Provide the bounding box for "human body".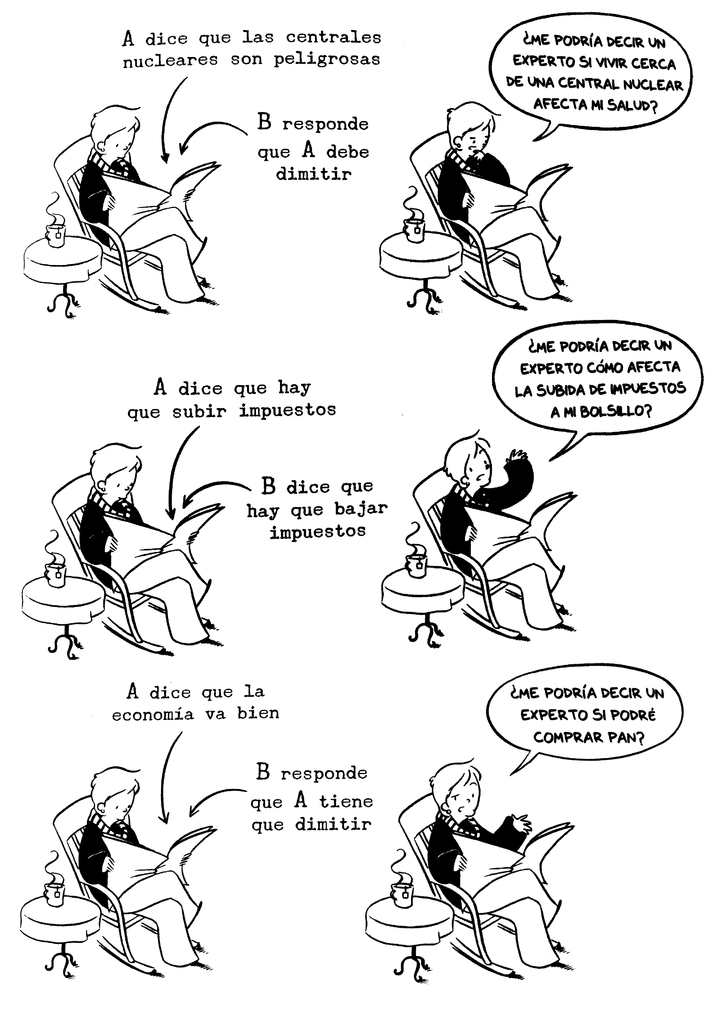
box(78, 150, 207, 307).
